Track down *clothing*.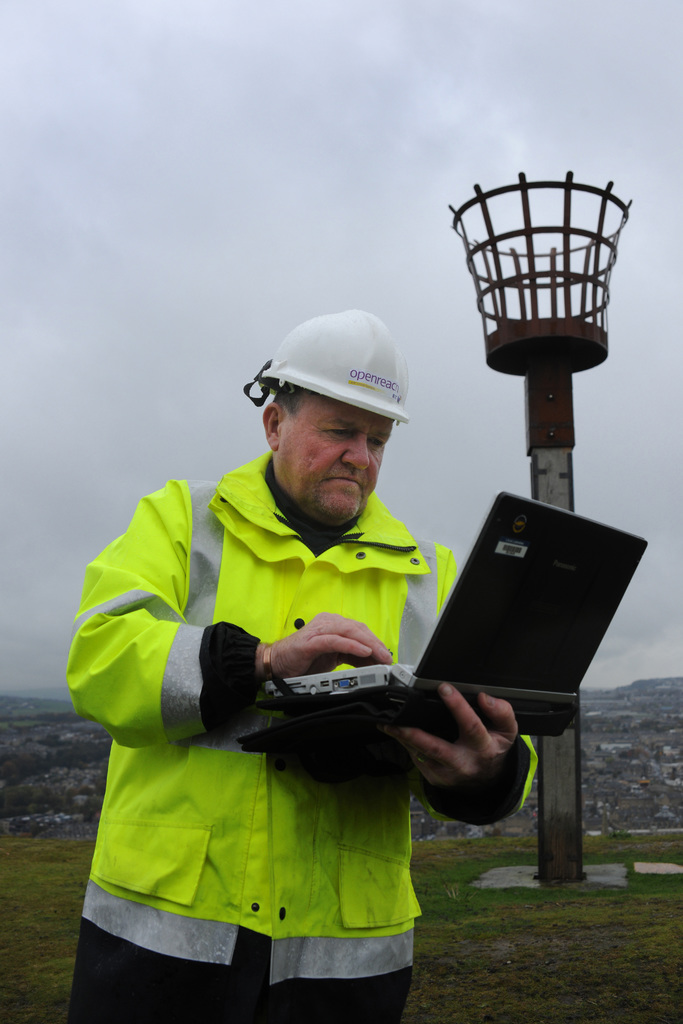
Tracked to <bbox>60, 490, 443, 968</bbox>.
